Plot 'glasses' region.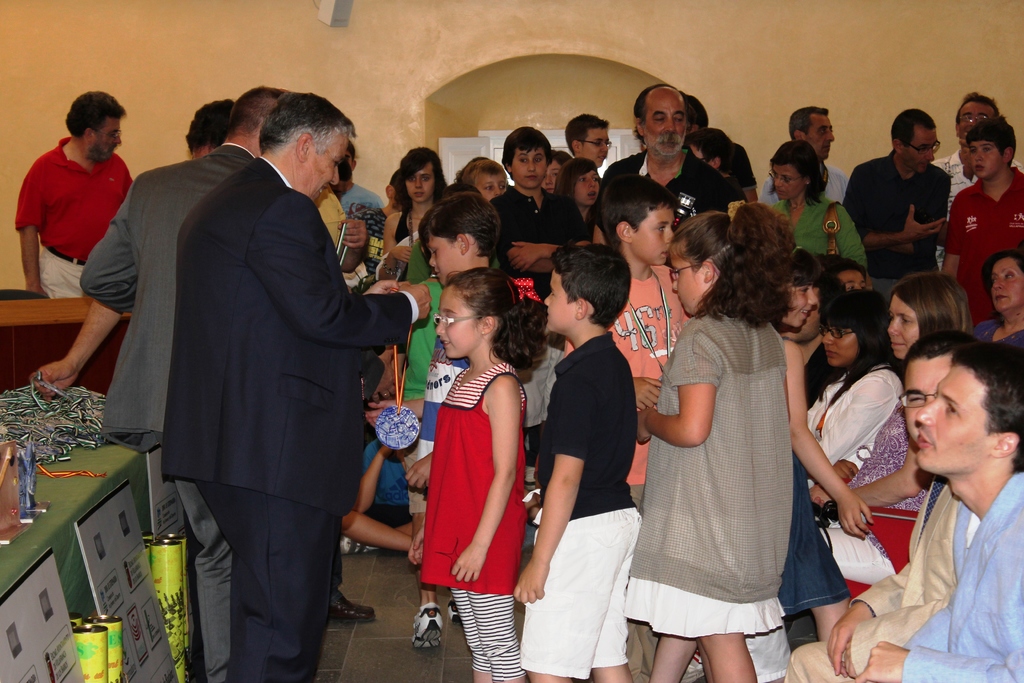
Plotted at <box>668,261,709,283</box>.
